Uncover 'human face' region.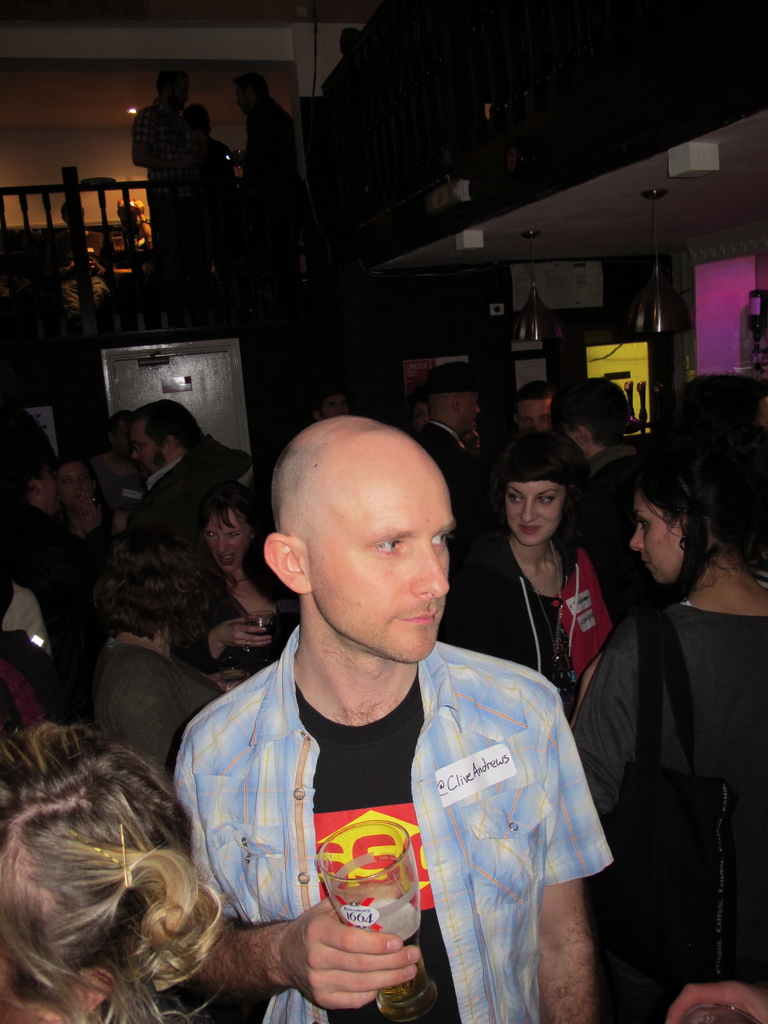
Uncovered: left=308, top=468, right=451, bottom=657.
